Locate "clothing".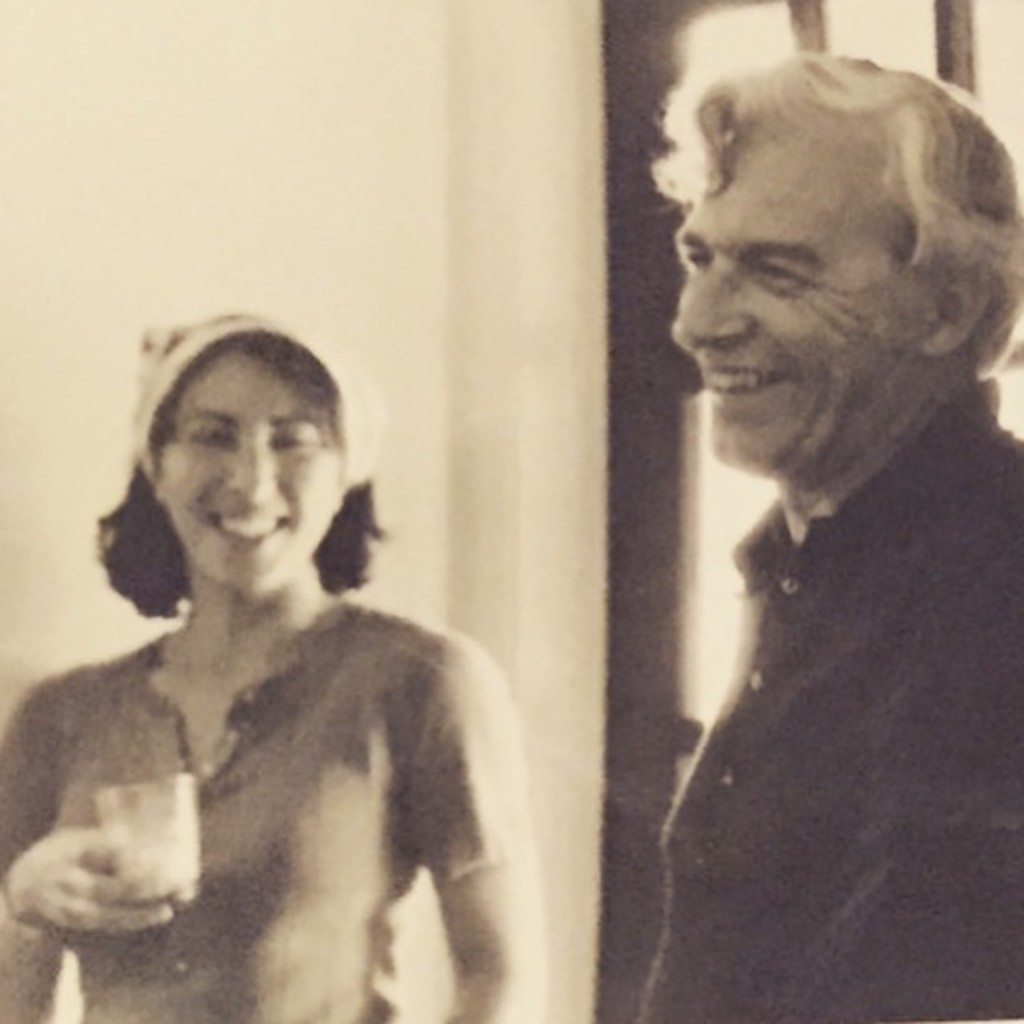
Bounding box: rect(632, 379, 1022, 1014).
